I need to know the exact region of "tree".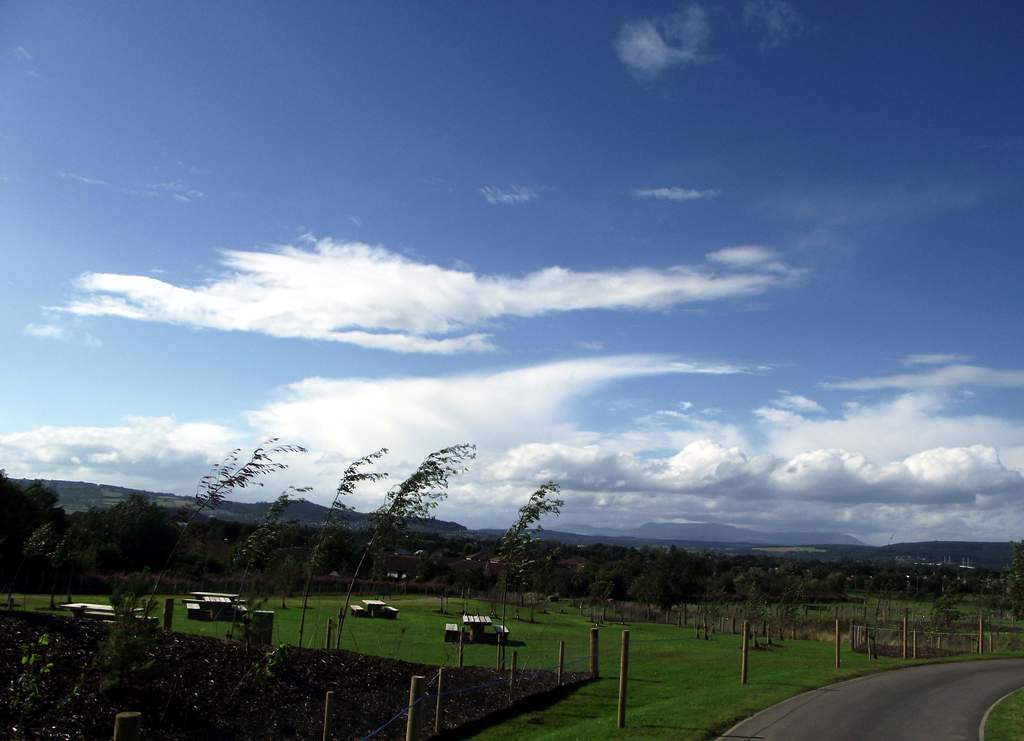
Region: [left=492, top=478, right=566, bottom=669].
